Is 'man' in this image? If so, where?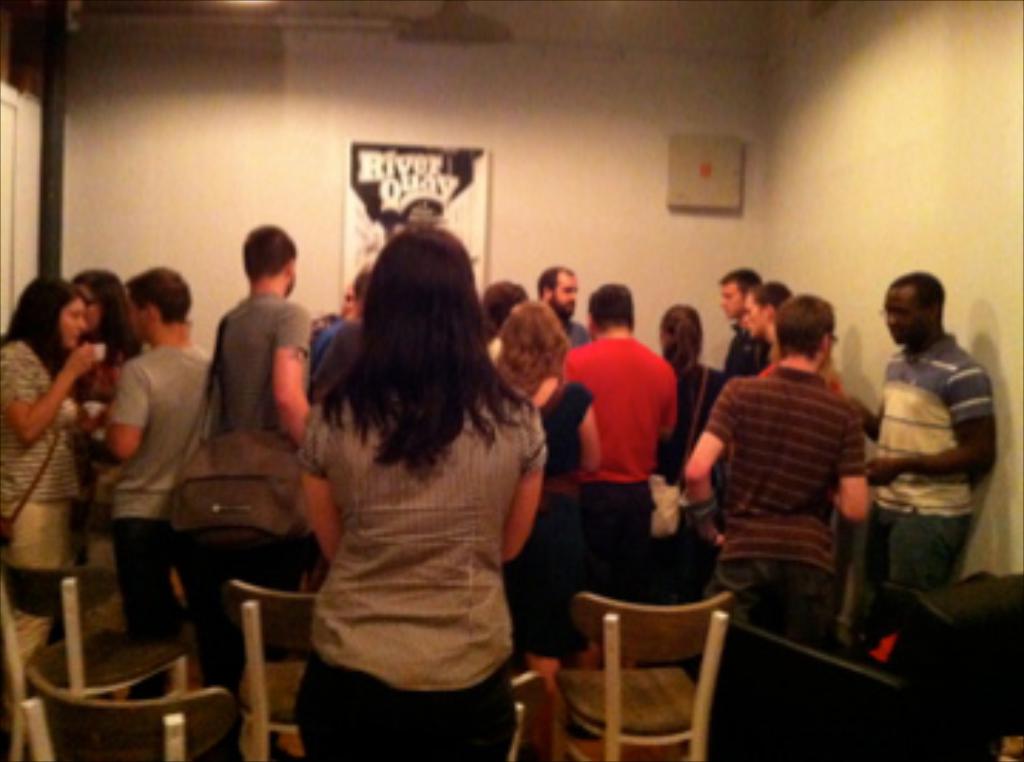
Yes, at (x1=91, y1=259, x2=208, y2=654).
